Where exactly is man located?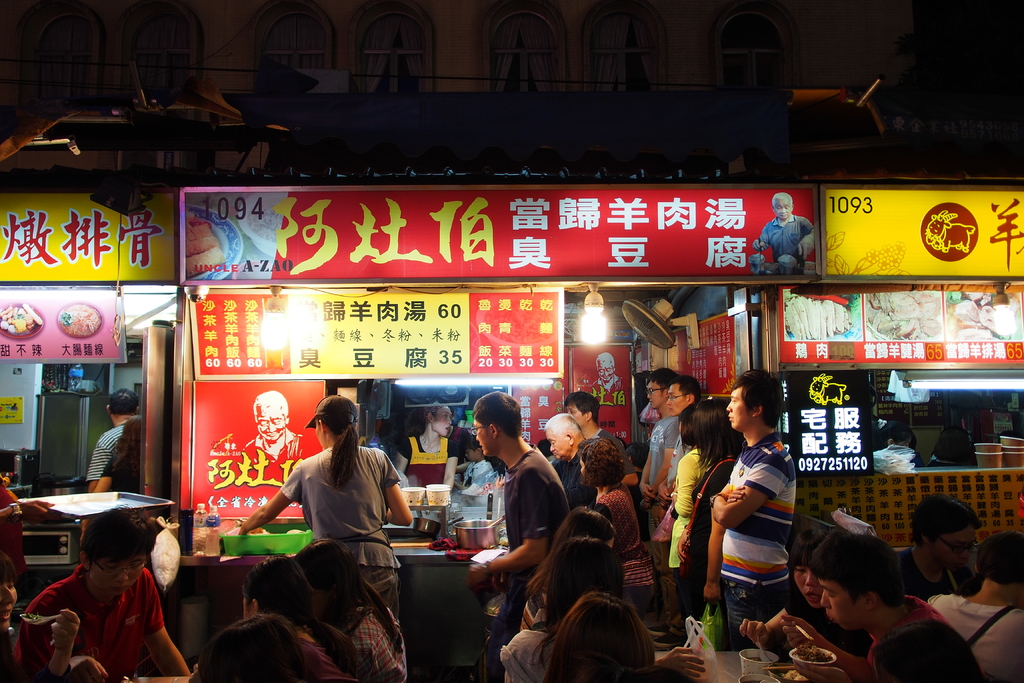
Its bounding box is 560, 390, 630, 457.
